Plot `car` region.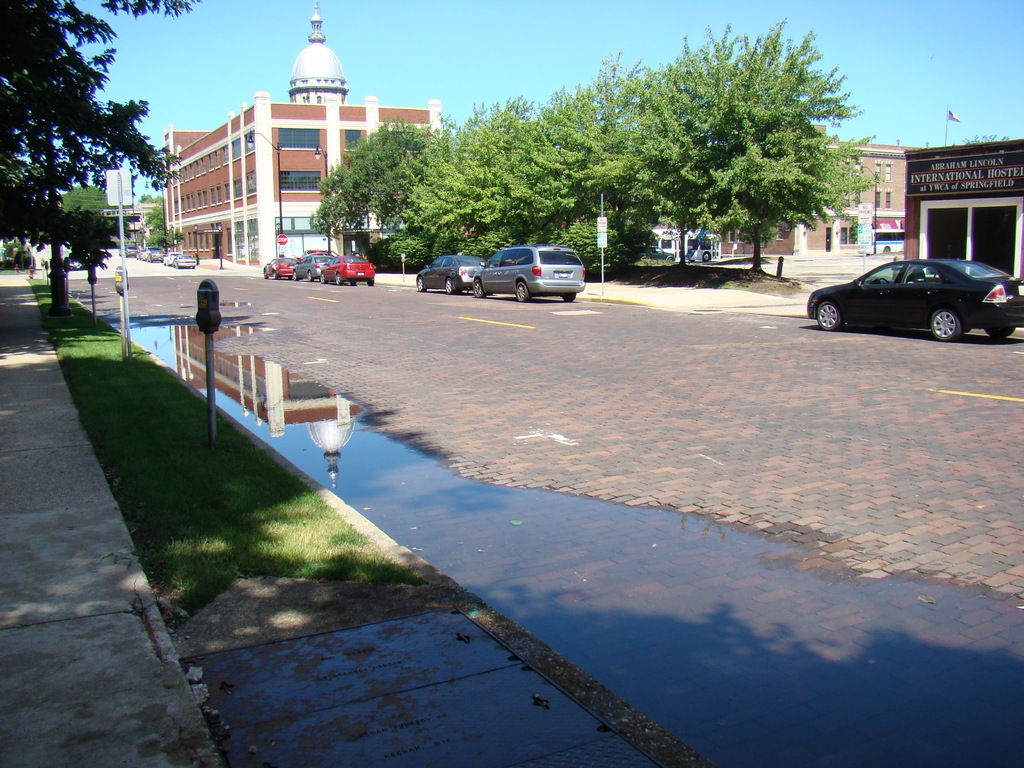
Plotted at 326, 252, 374, 282.
